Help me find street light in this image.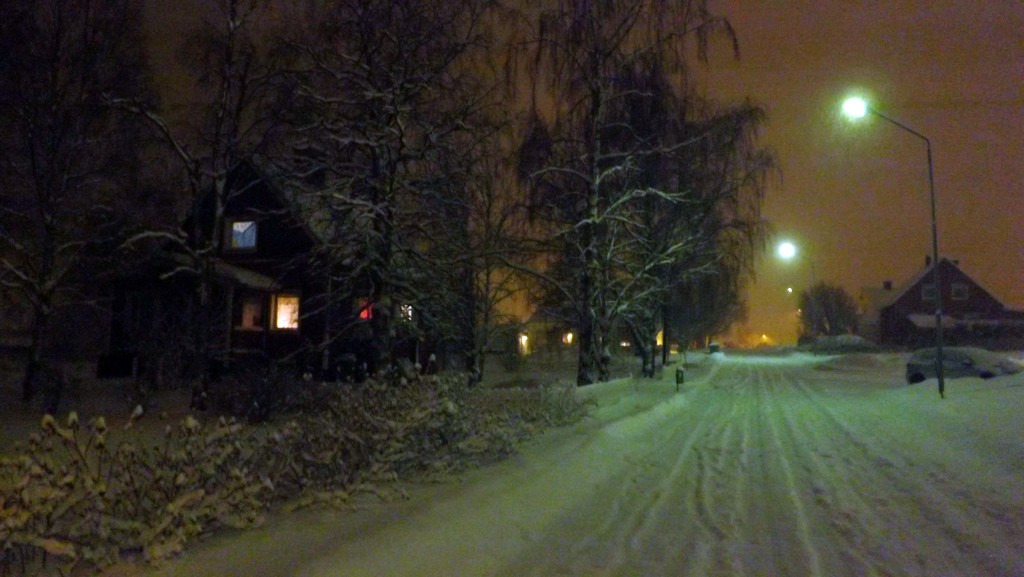
Found it: [771,238,822,292].
